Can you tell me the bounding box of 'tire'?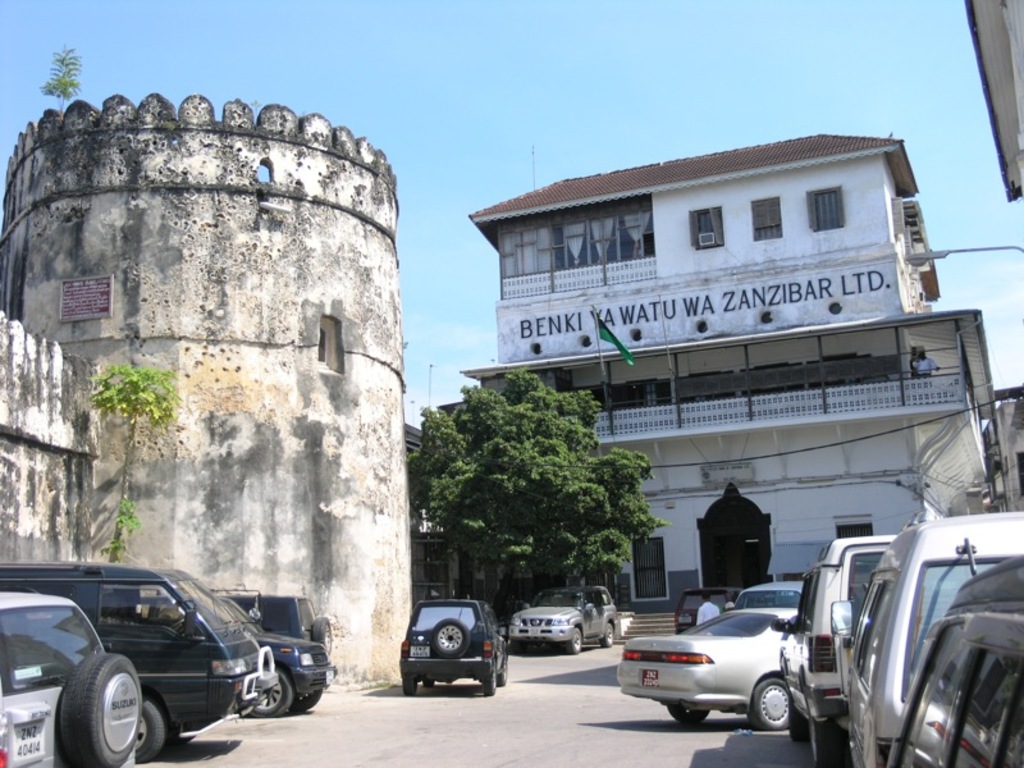
bbox=[138, 695, 166, 765].
